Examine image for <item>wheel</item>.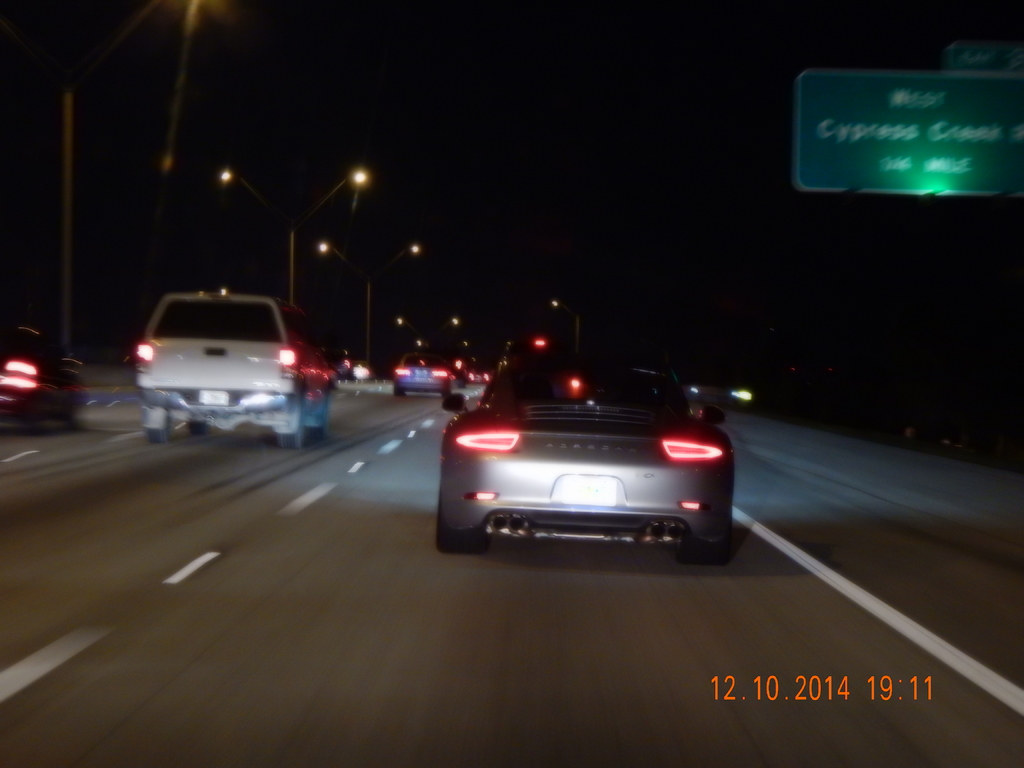
Examination result: [146, 404, 169, 449].
